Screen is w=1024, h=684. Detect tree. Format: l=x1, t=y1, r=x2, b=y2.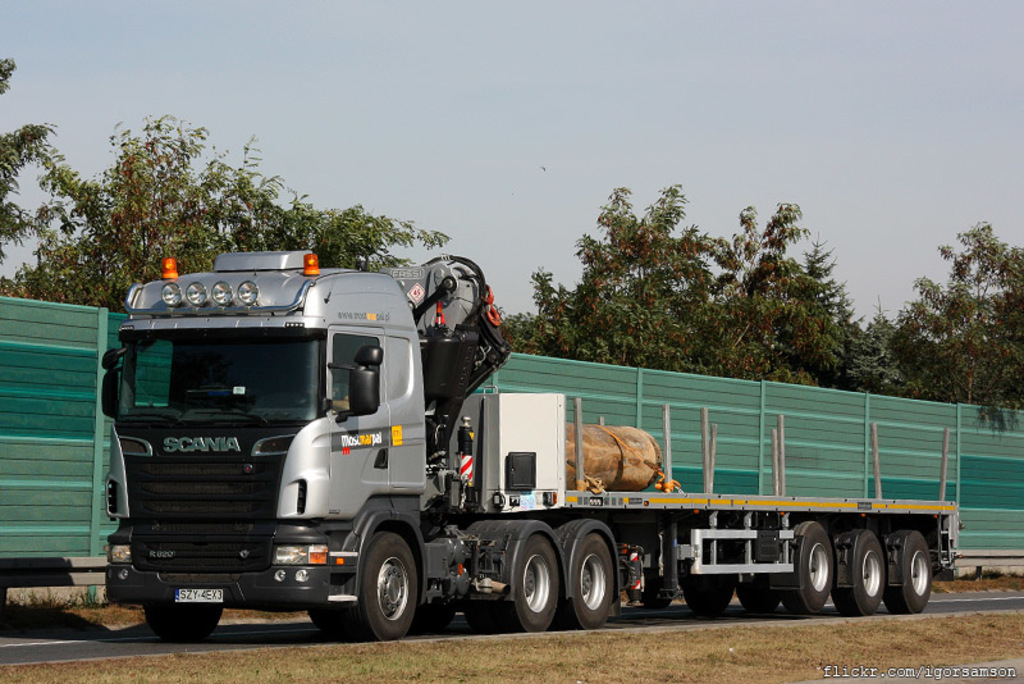
l=499, t=183, r=867, b=388.
